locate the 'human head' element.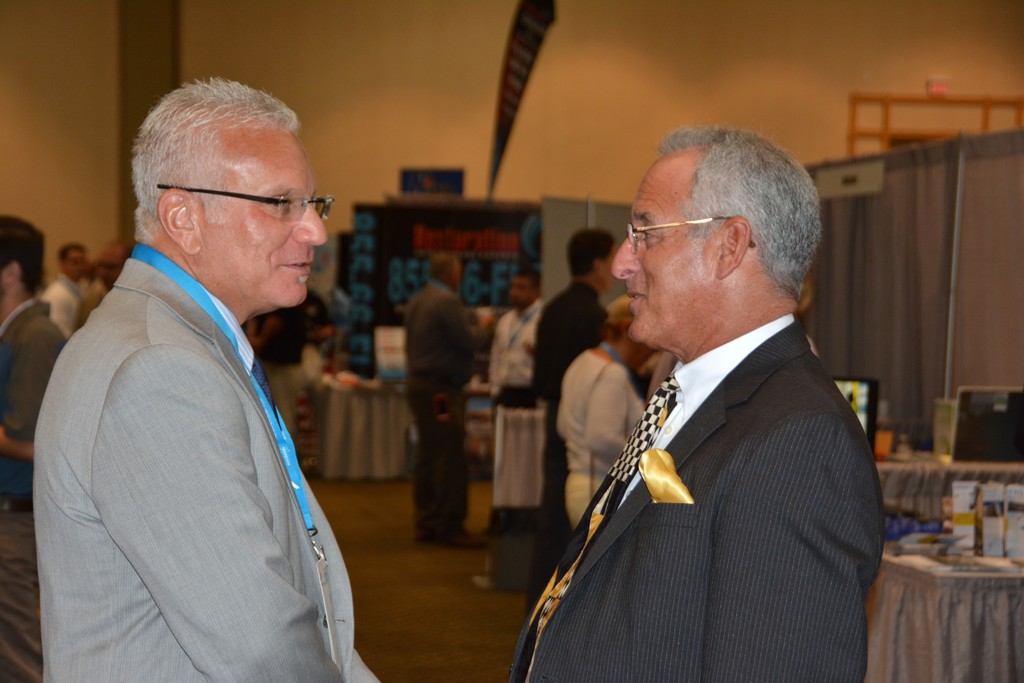
Element bbox: 567:224:618:287.
